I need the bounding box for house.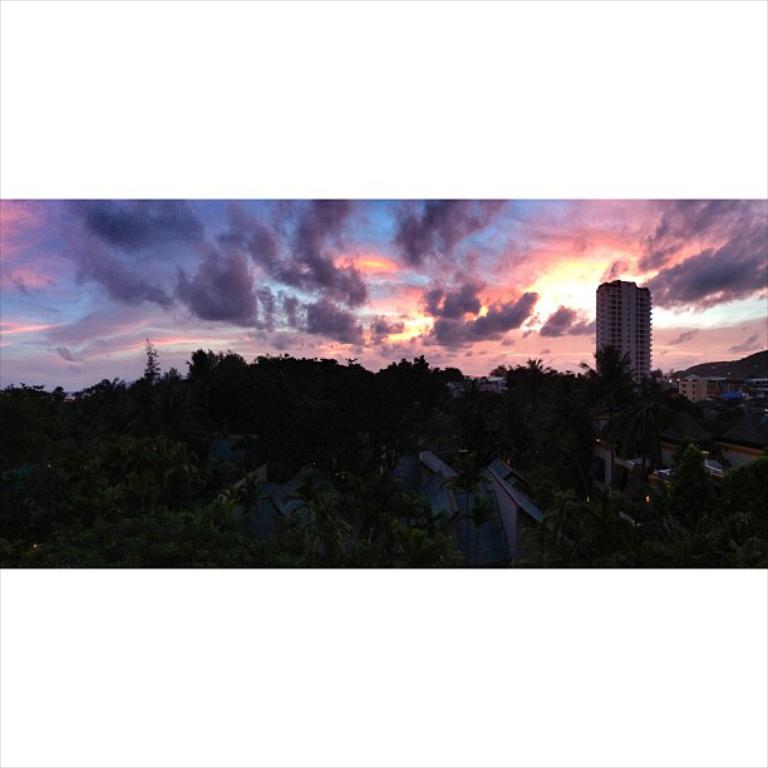
Here it is: left=745, top=374, right=767, bottom=415.
